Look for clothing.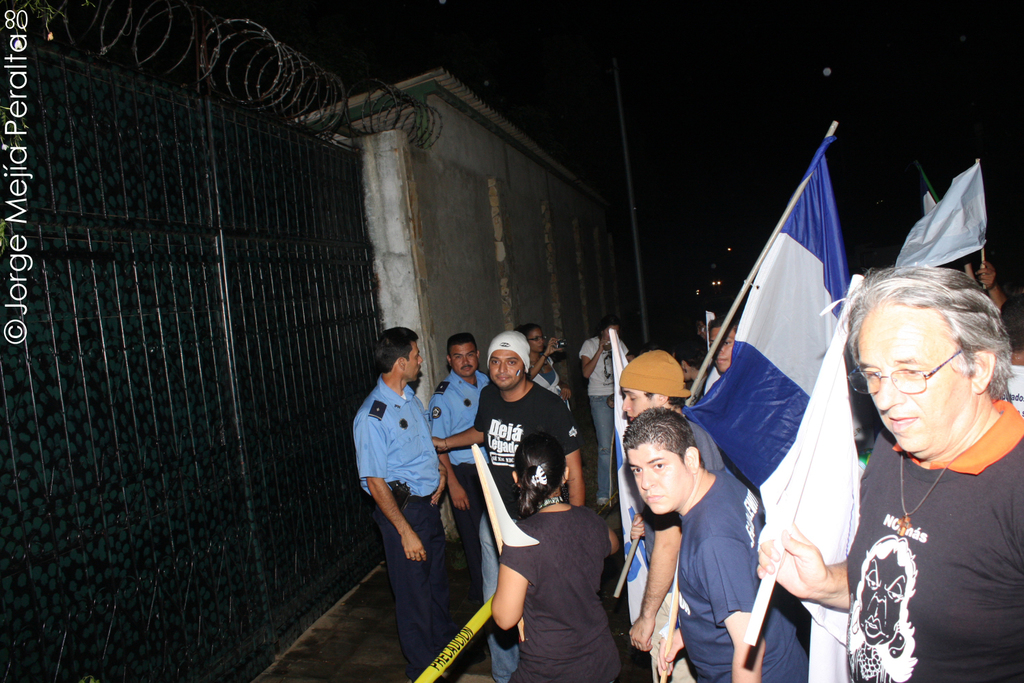
Found: bbox=(651, 419, 726, 682).
